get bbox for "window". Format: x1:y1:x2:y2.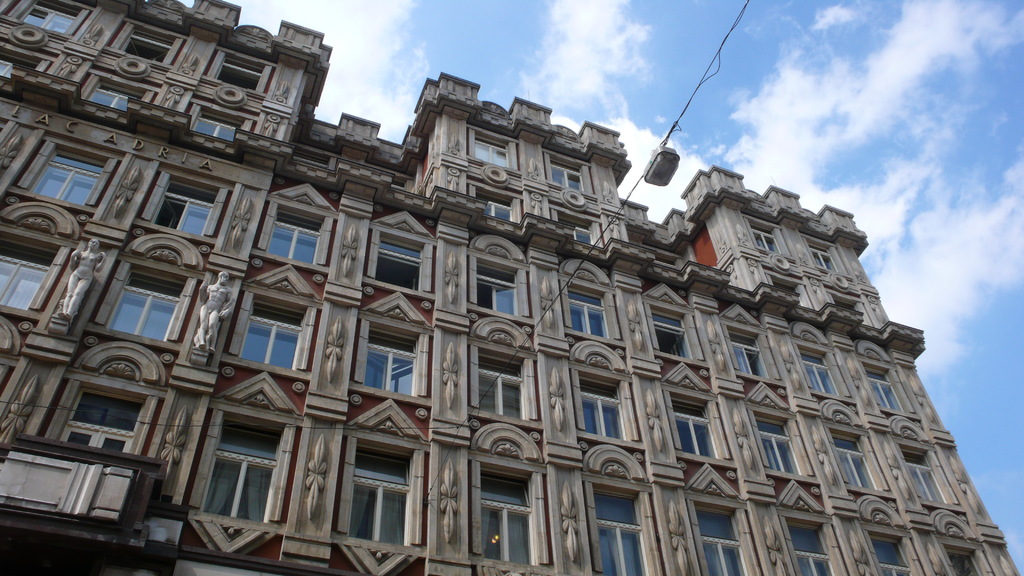
931:508:996:575.
